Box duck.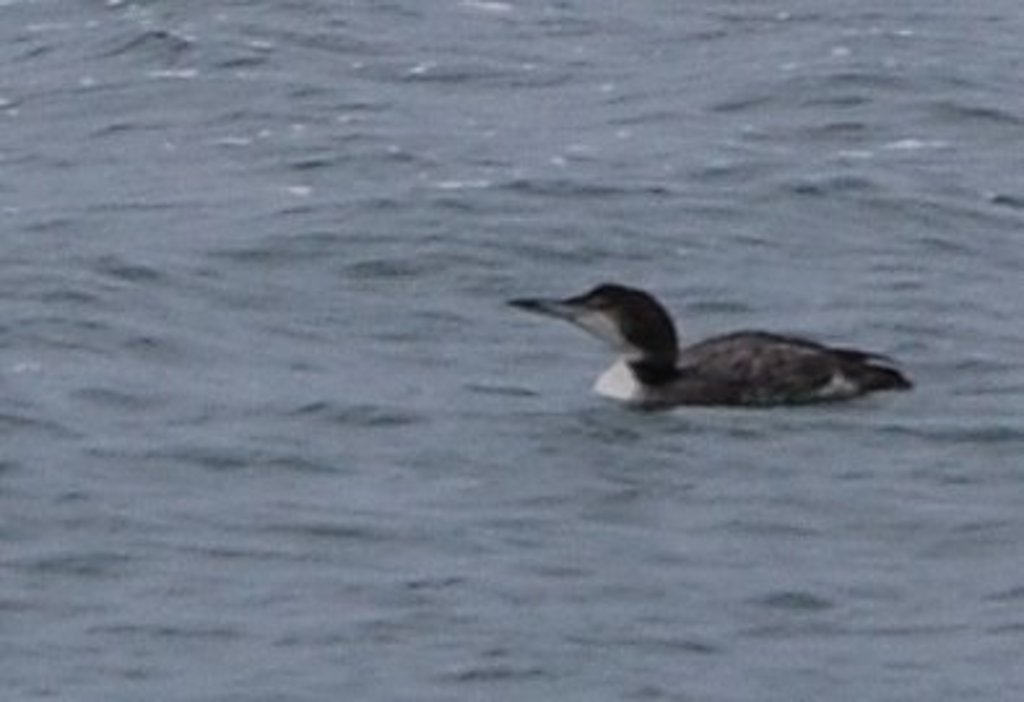
BBox(499, 268, 917, 419).
